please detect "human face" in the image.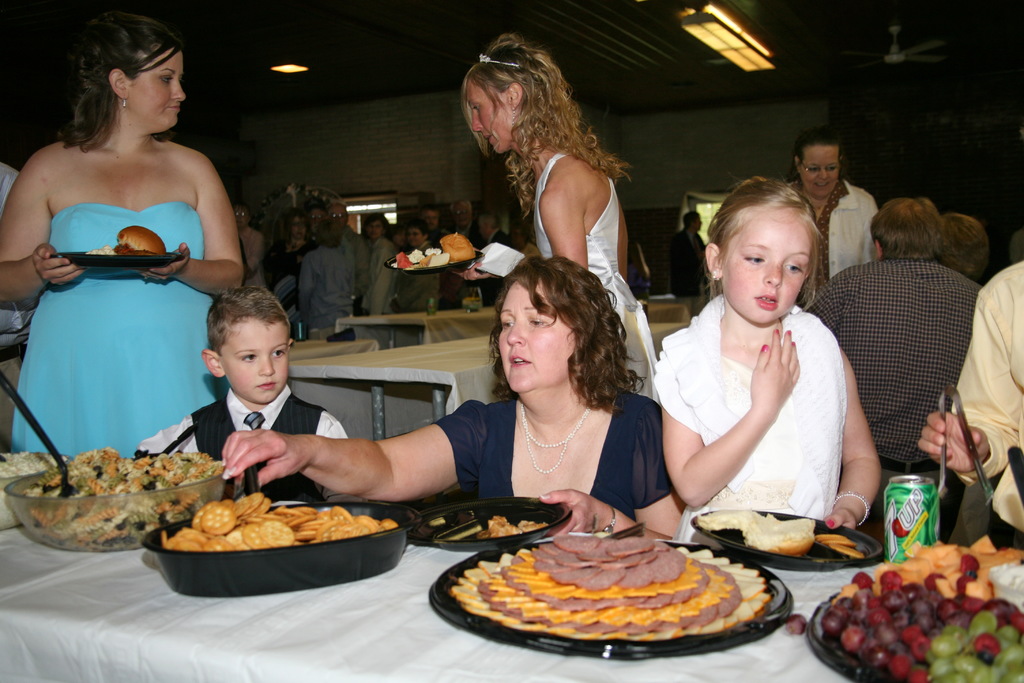
471,76,519,152.
